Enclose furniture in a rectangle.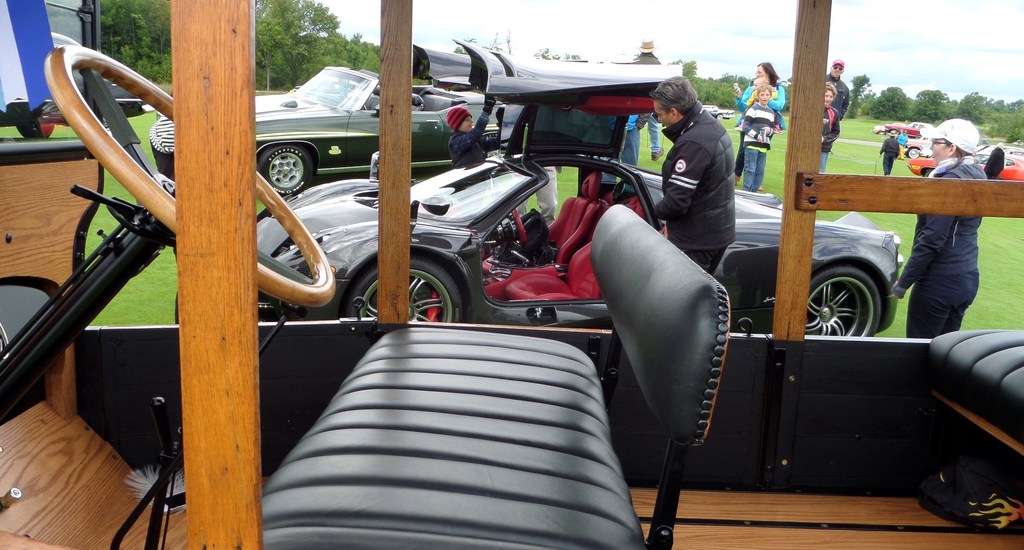
x1=264, y1=204, x2=733, y2=549.
